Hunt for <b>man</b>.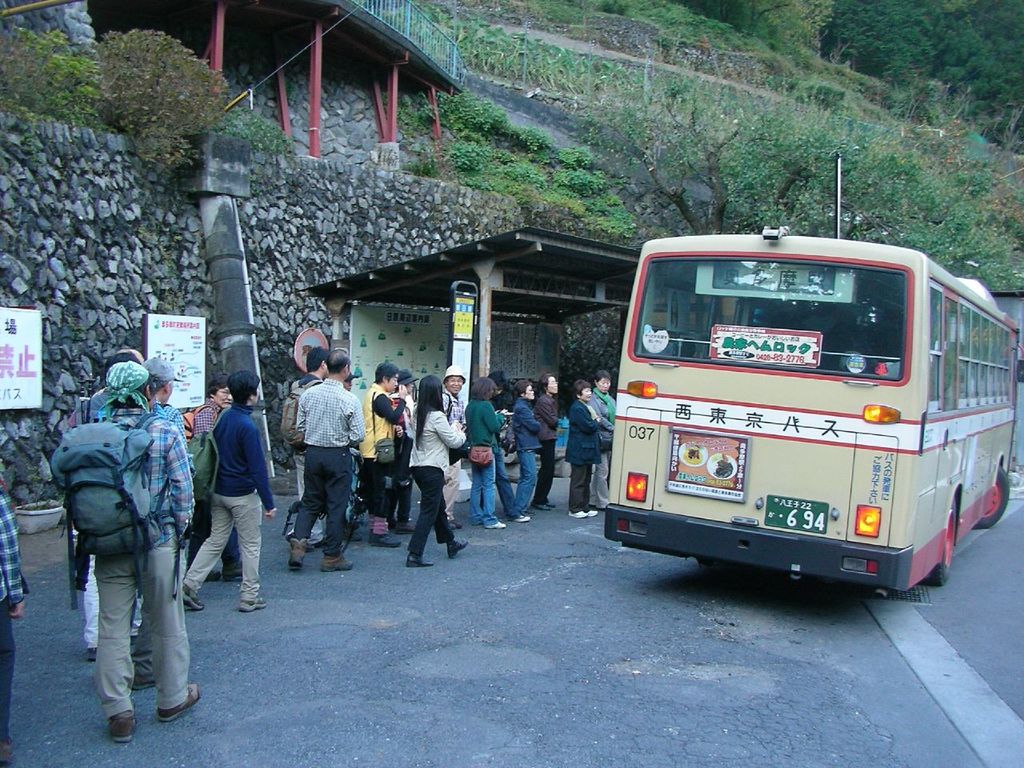
Hunted down at (x1=0, y1=486, x2=32, y2=767).
